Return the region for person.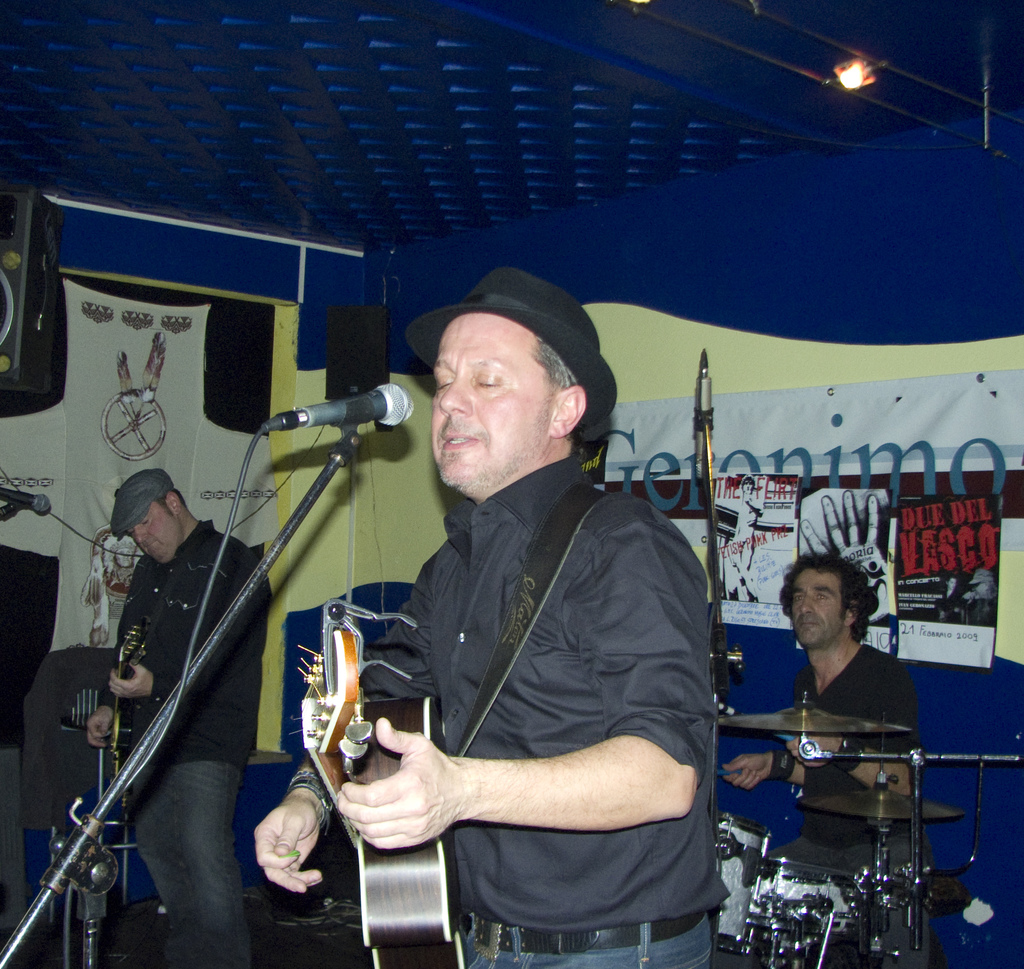
<region>718, 554, 932, 968</region>.
